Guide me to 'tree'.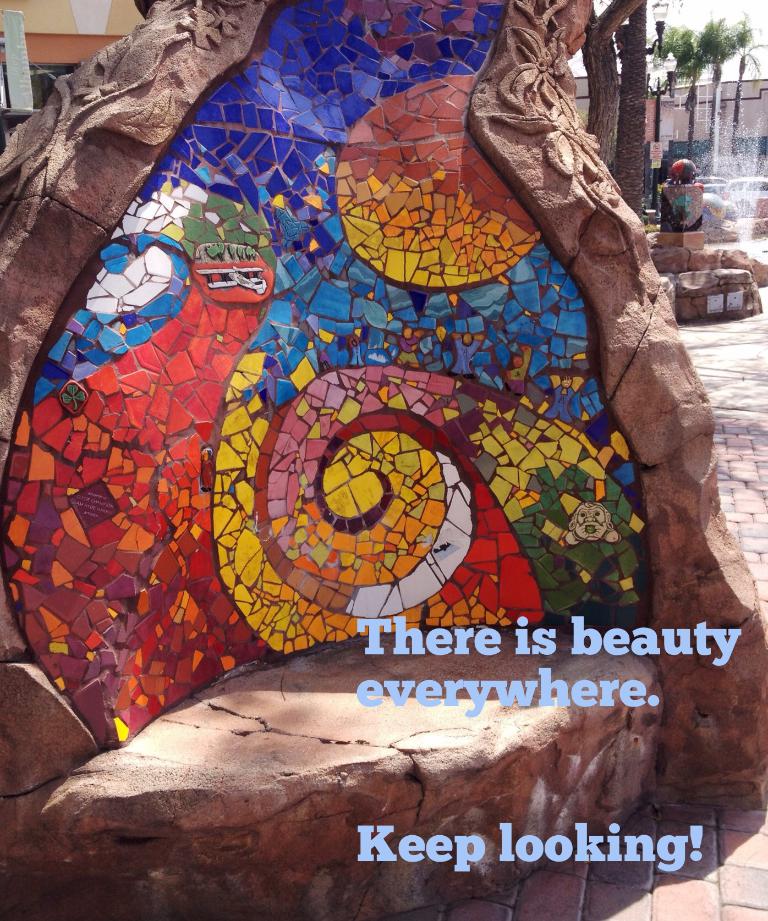
Guidance: rect(582, 0, 647, 168).
